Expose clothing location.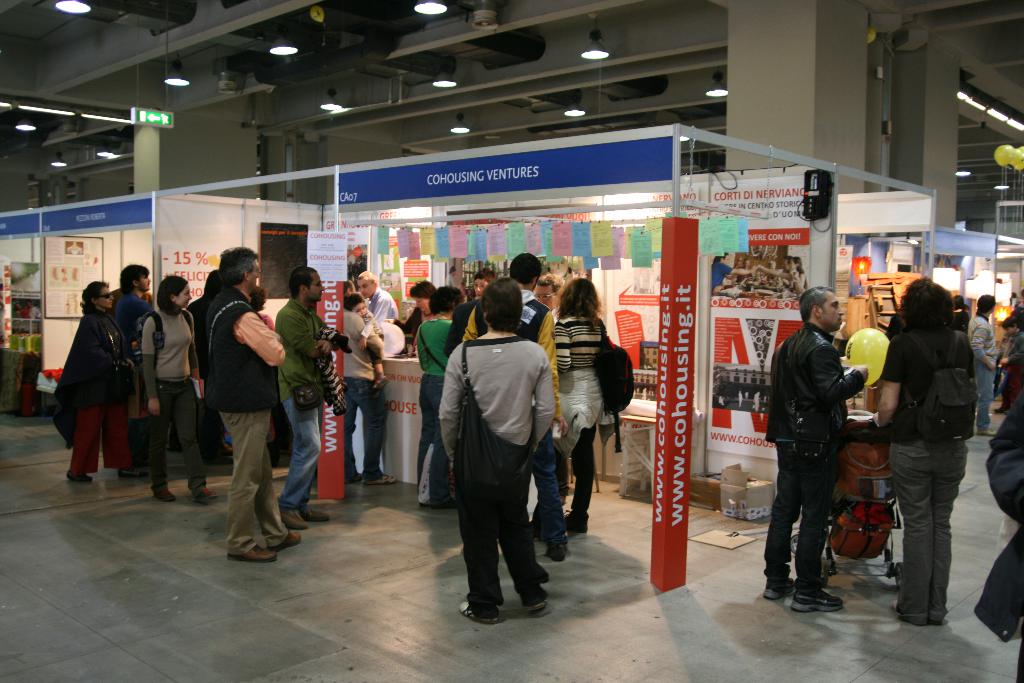
Exposed at (left=952, top=306, right=966, bottom=331).
